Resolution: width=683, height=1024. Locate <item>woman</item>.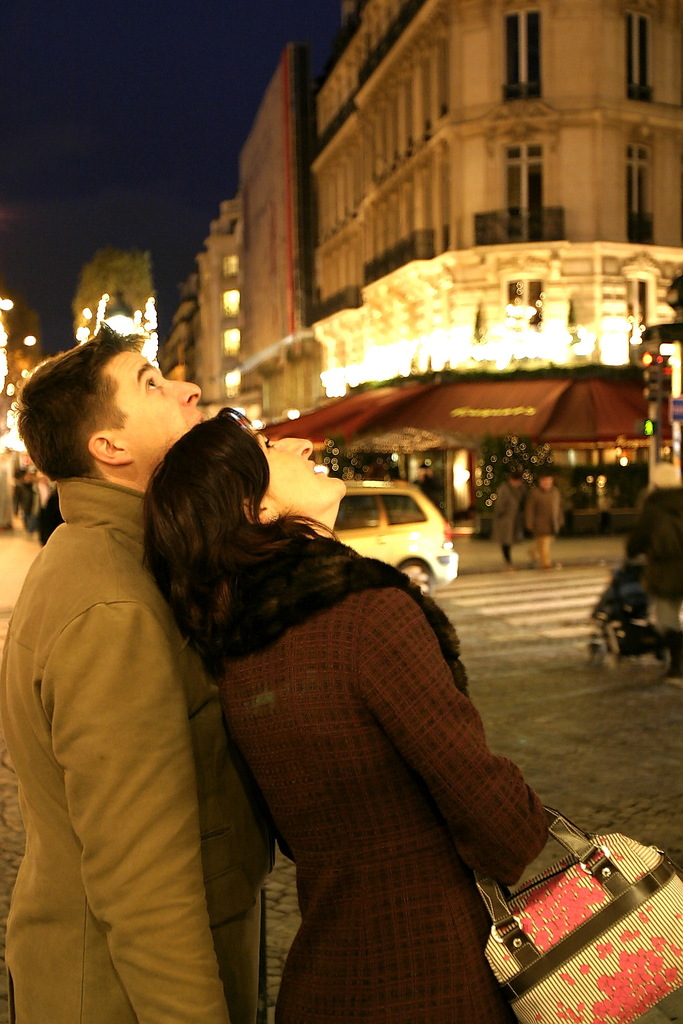
bbox=[494, 469, 527, 569].
